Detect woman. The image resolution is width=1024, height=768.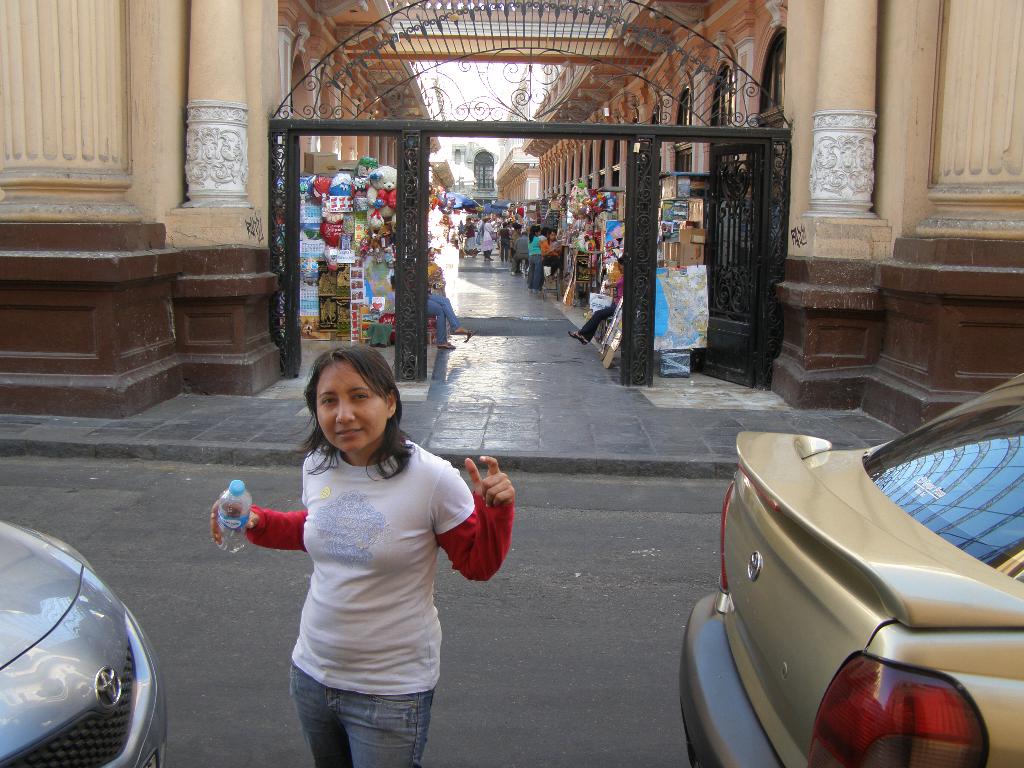
525 220 547 296.
